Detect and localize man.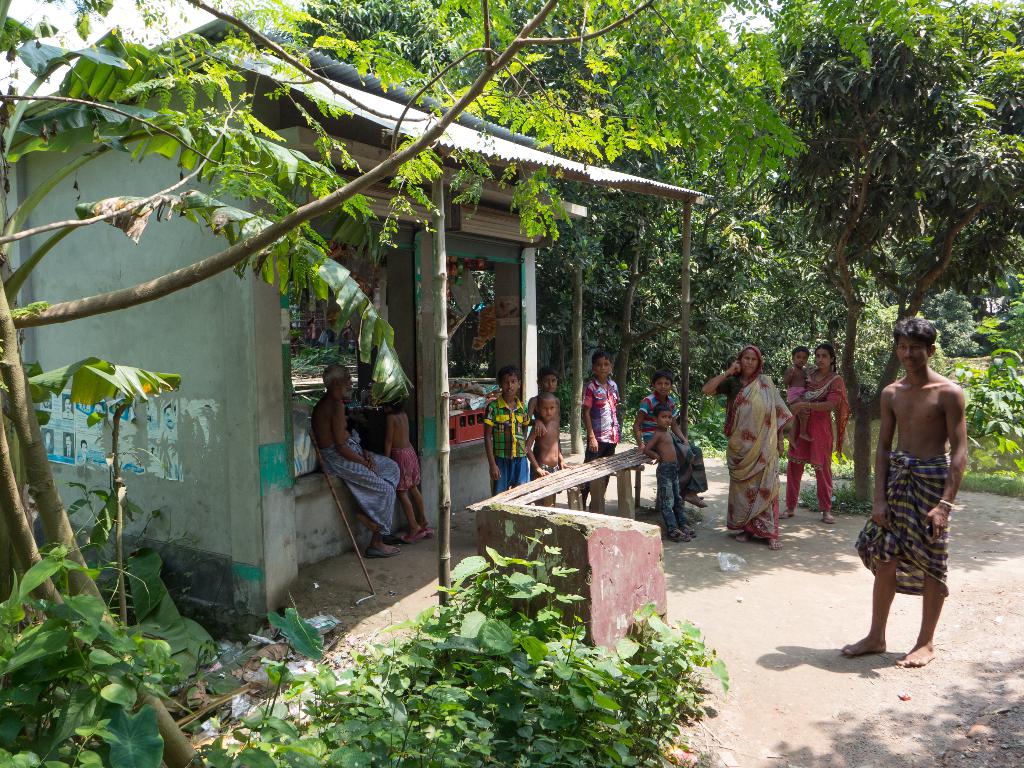
Localized at crop(308, 362, 402, 558).
